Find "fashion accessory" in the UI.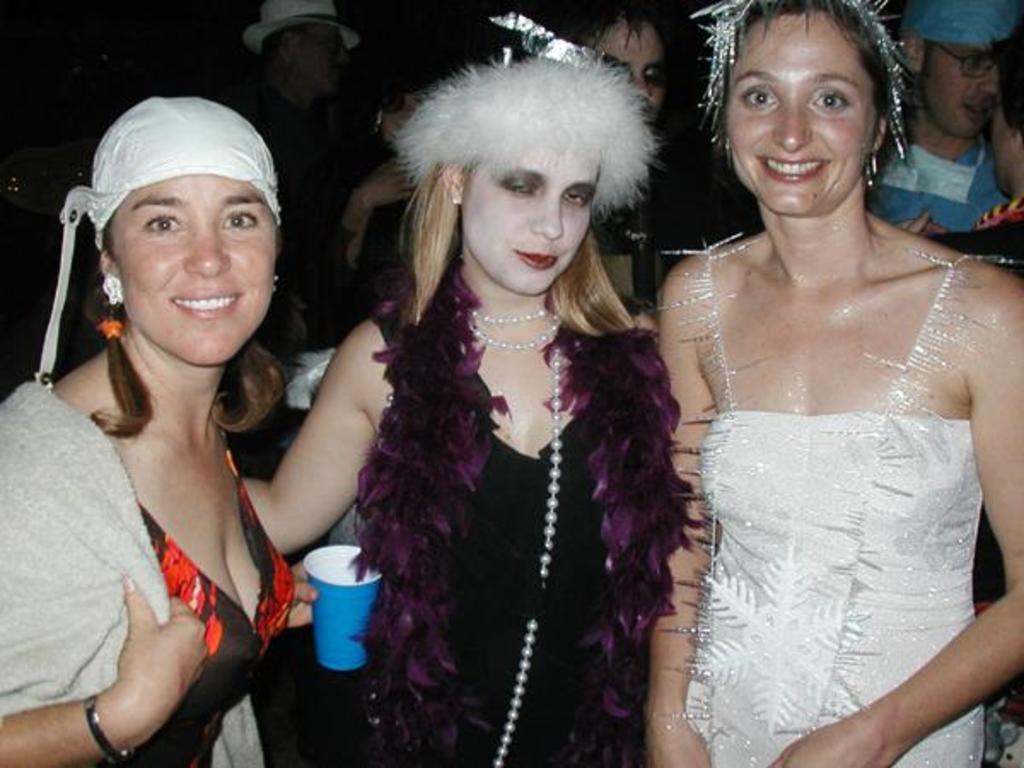
UI element at locate(352, 249, 698, 761).
